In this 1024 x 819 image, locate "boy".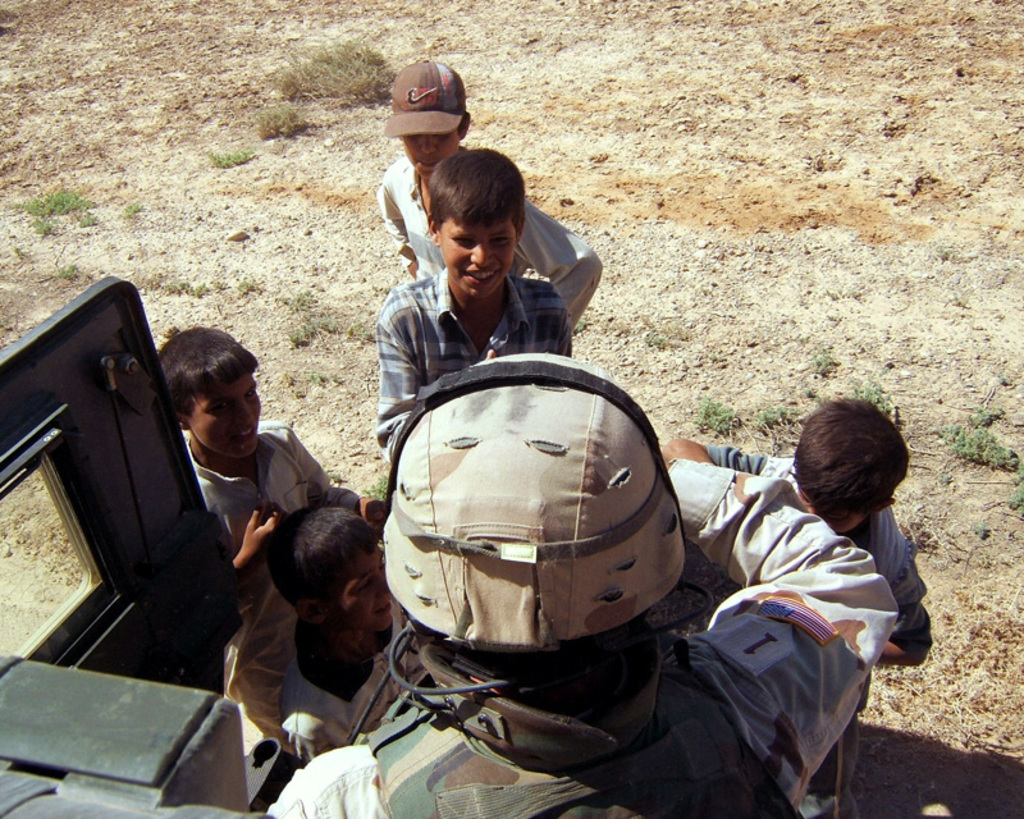
Bounding box: BBox(636, 390, 956, 752).
